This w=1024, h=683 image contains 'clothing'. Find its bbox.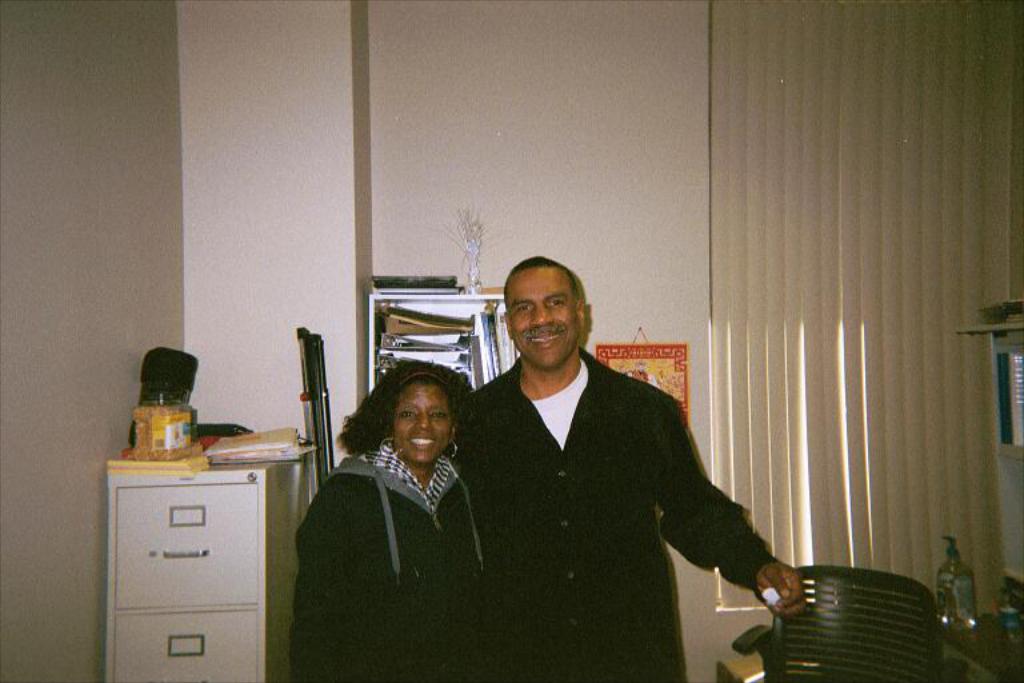
bbox(457, 340, 760, 682).
